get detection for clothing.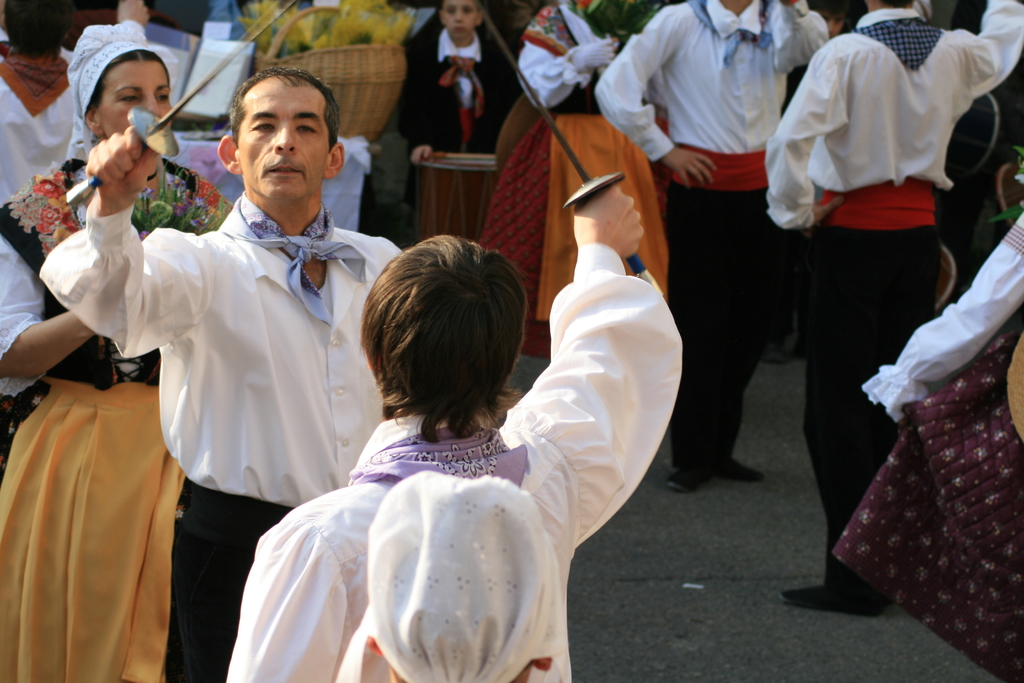
Detection: box=[397, 24, 530, 202].
